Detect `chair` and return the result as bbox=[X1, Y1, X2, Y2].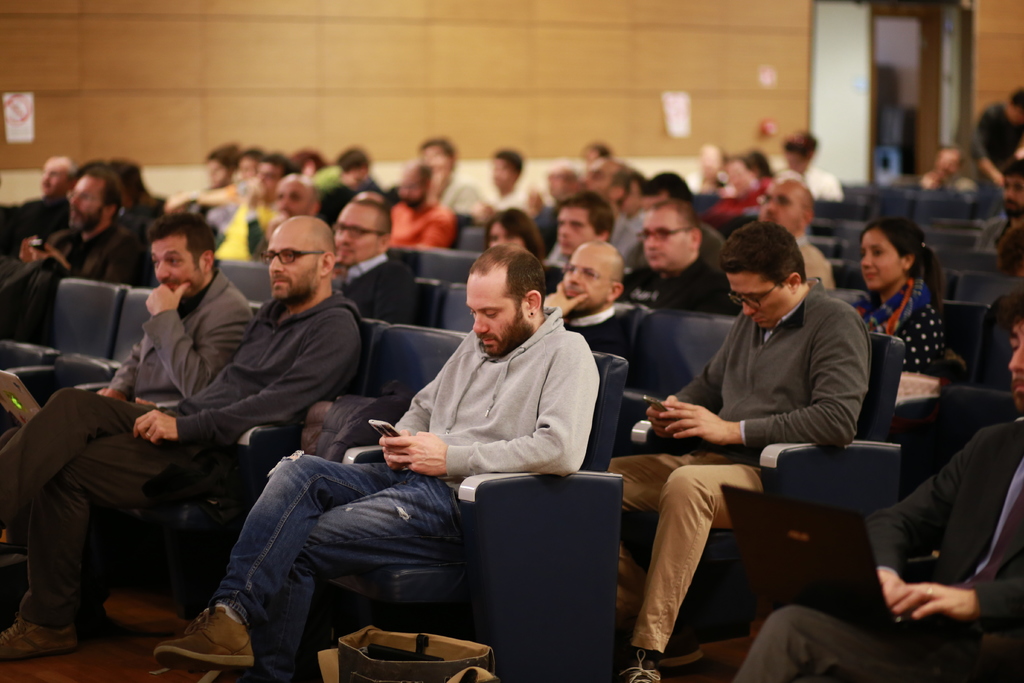
bbox=[317, 328, 468, 509].
